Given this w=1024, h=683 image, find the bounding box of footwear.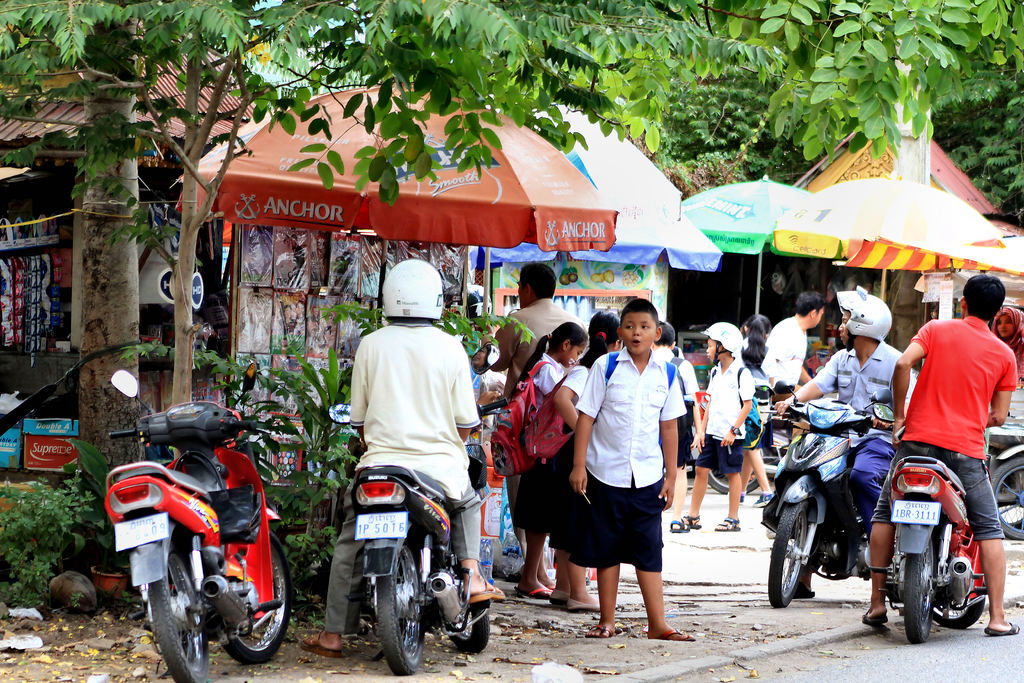
[677, 515, 703, 532].
